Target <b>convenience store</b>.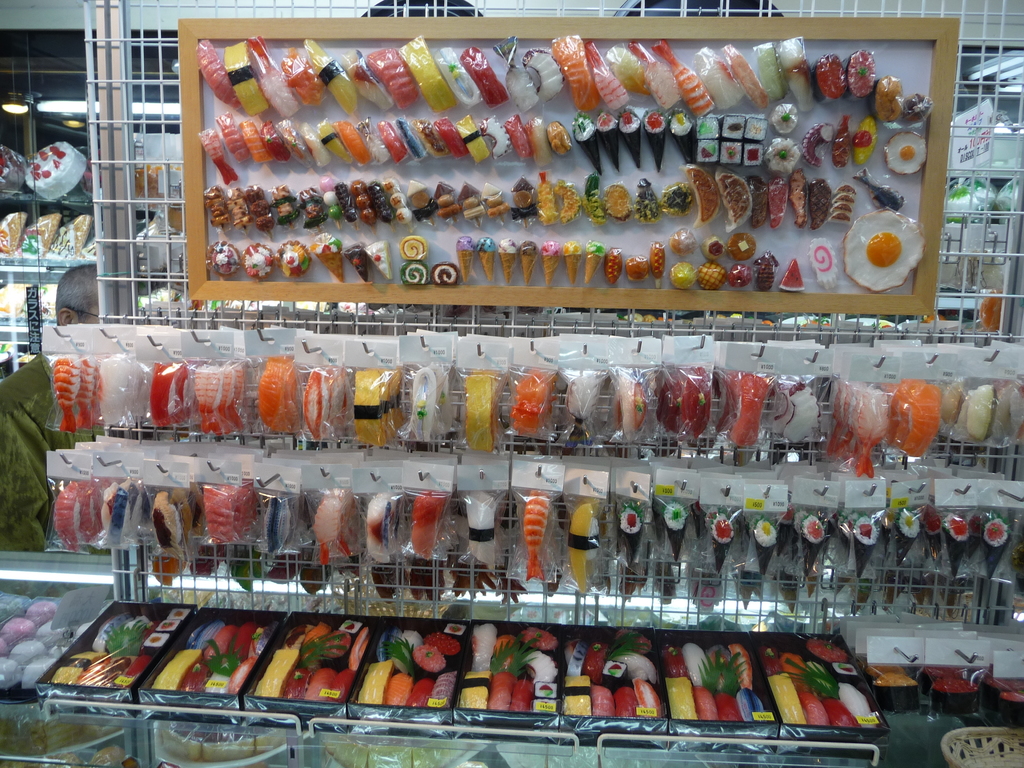
Target region: box(0, 0, 1023, 767).
